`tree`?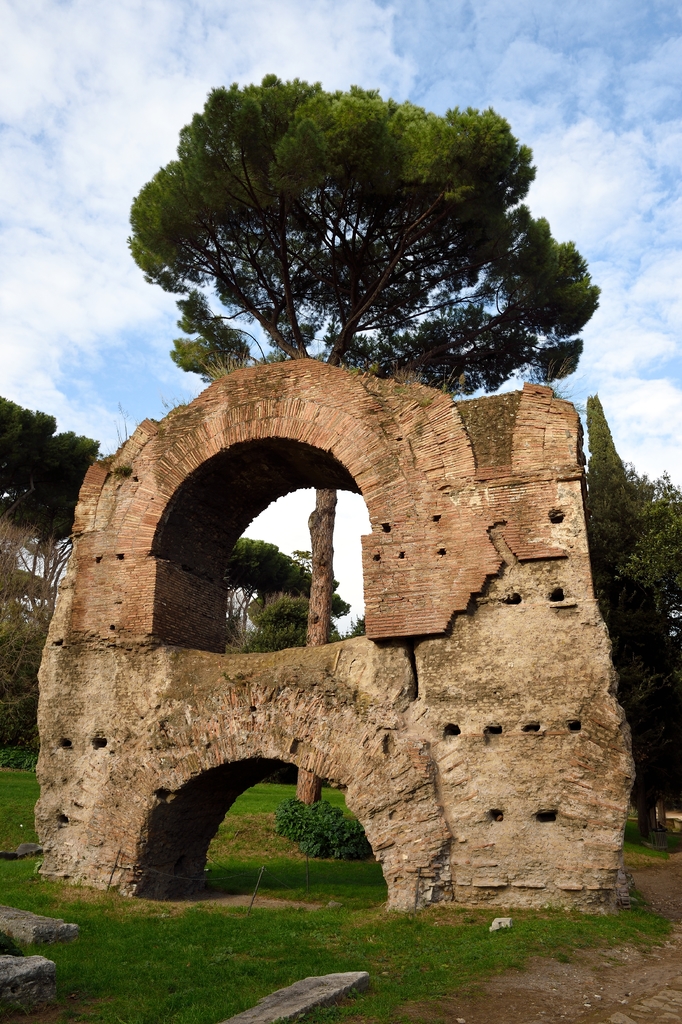
(585,395,645,591)
